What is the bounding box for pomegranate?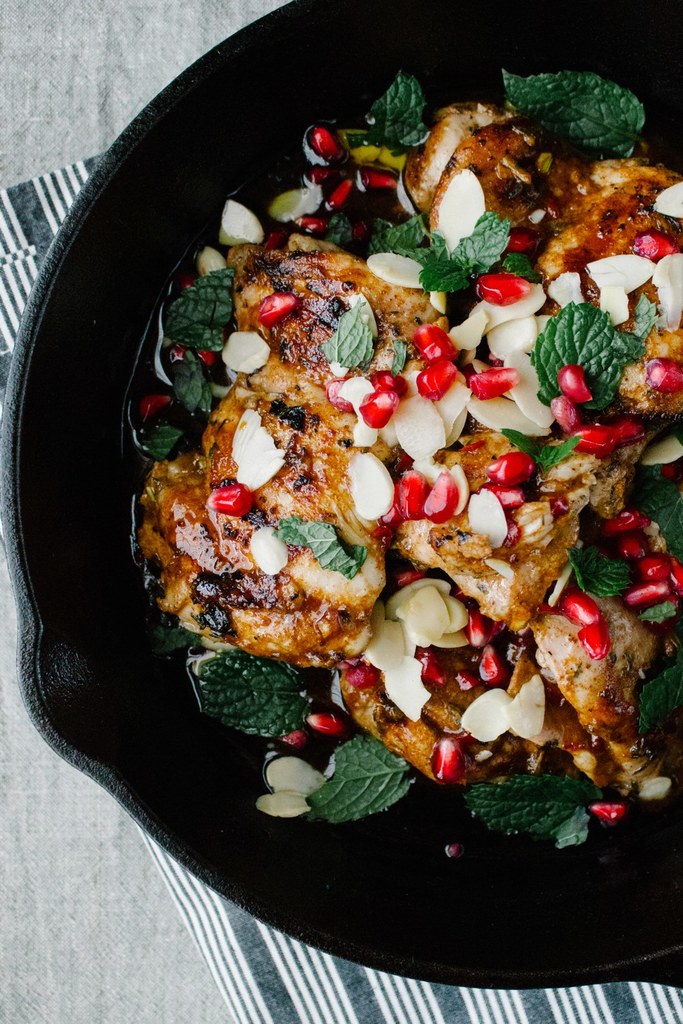
367, 373, 410, 398.
